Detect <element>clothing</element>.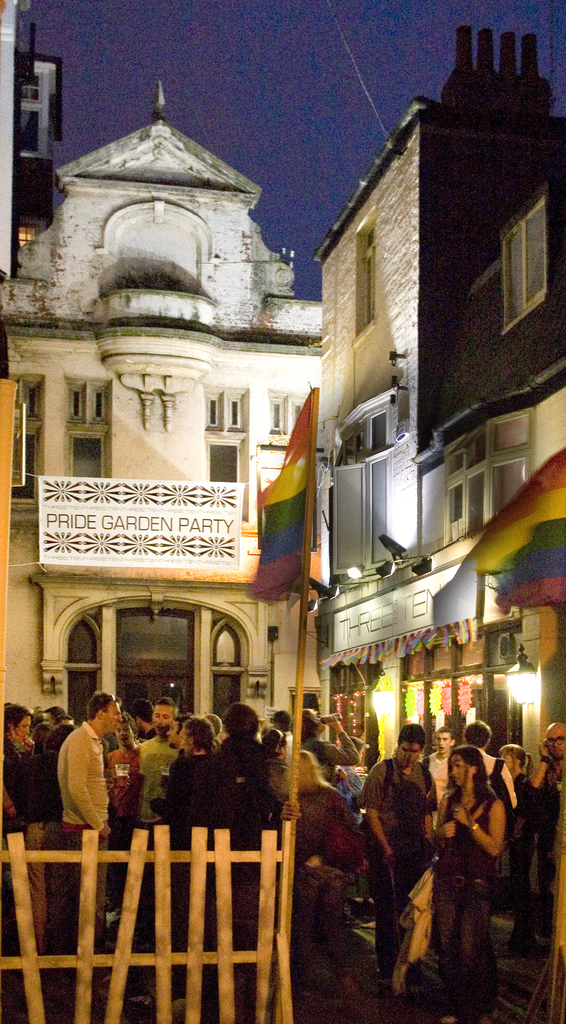
Detected at x1=0 y1=727 x2=38 y2=900.
